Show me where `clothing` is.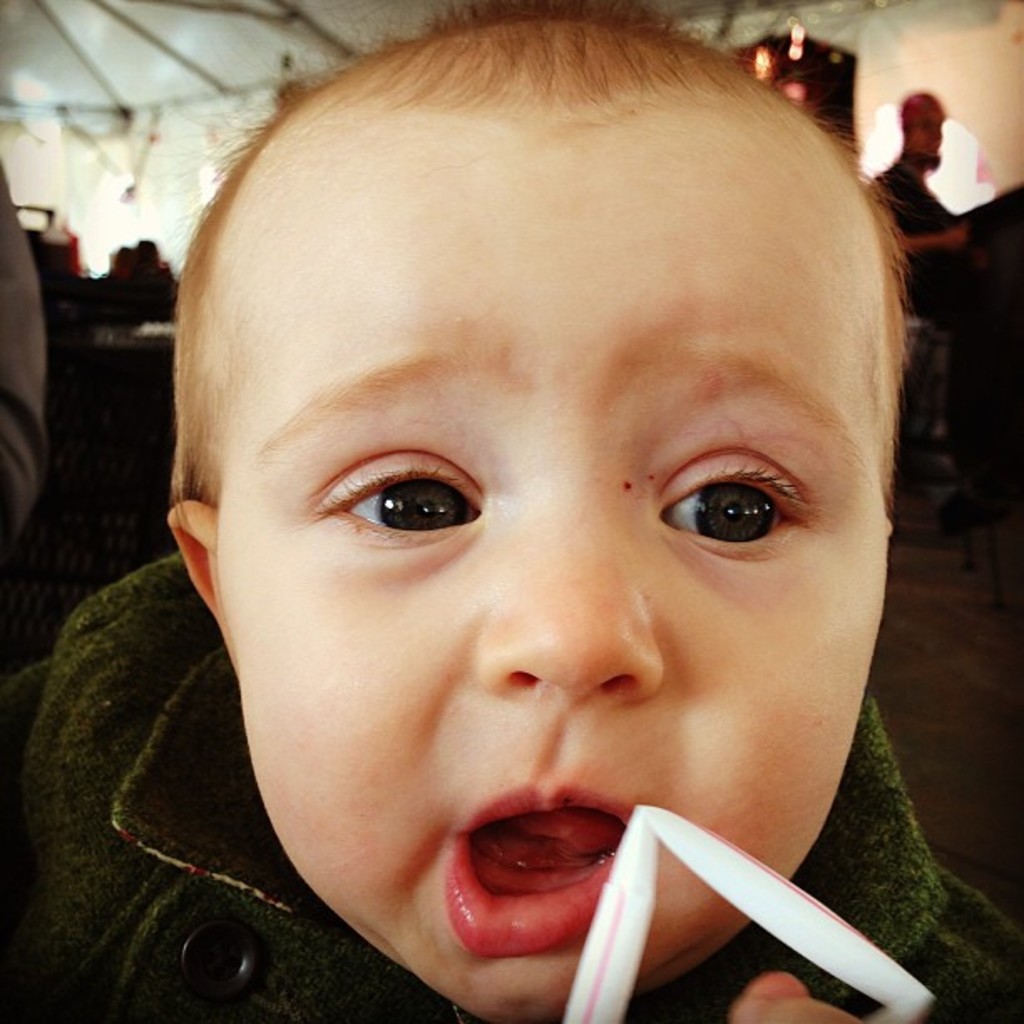
`clothing` is at 0,554,1022,1022.
